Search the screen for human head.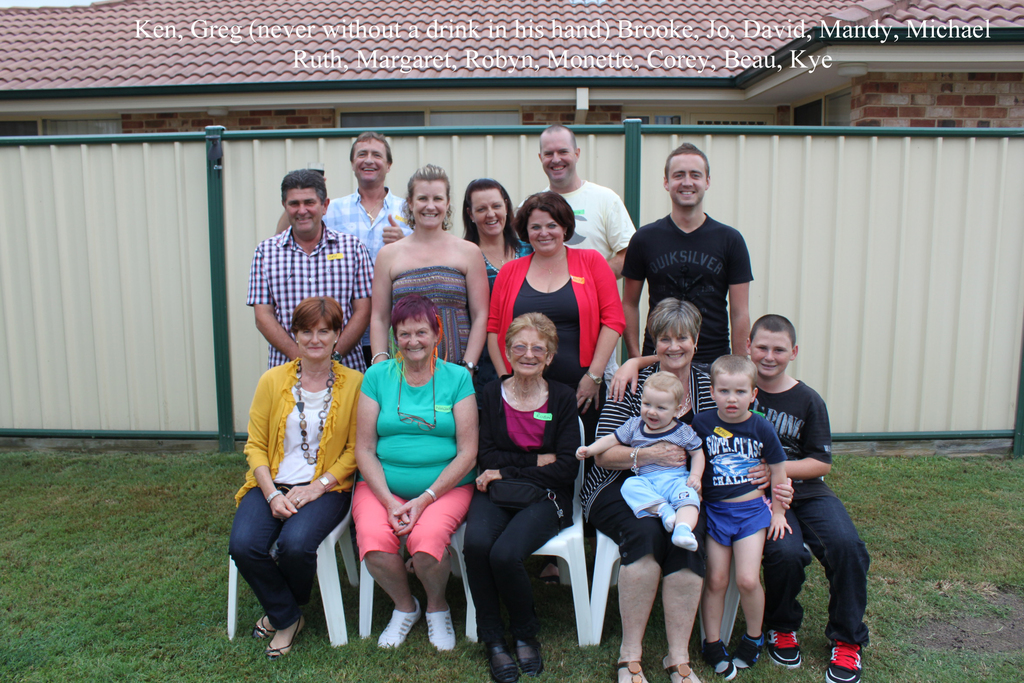
Found at BBox(647, 297, 705, 372).
